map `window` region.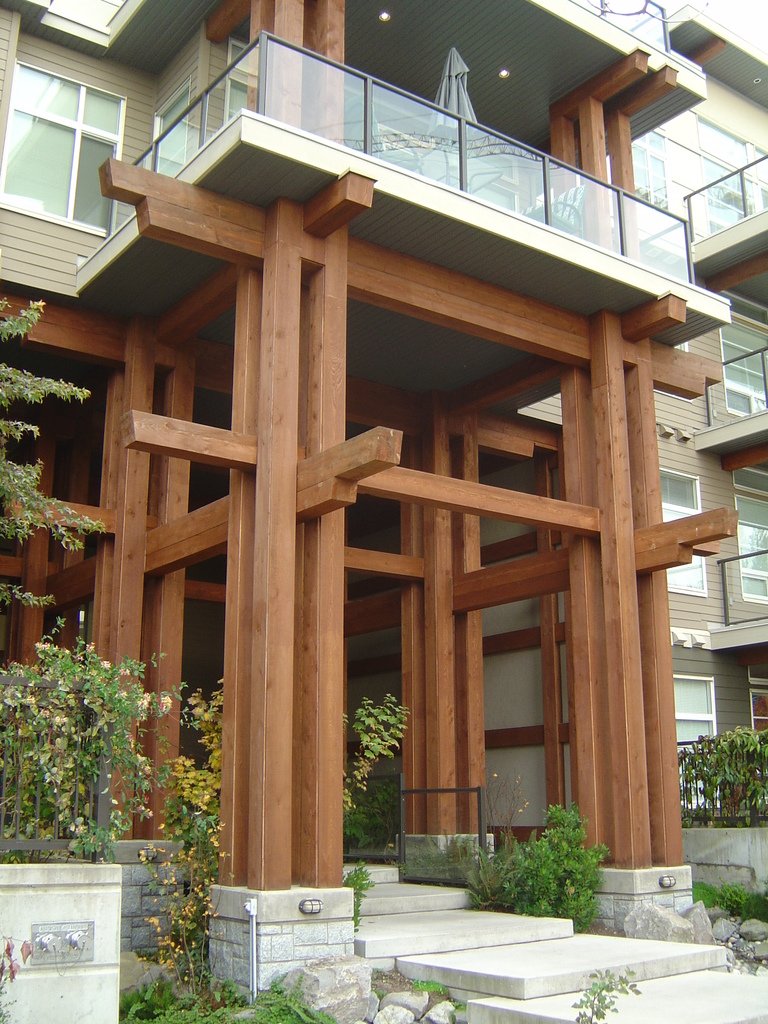
Mapped to crop(221, 36, 253, 120).
